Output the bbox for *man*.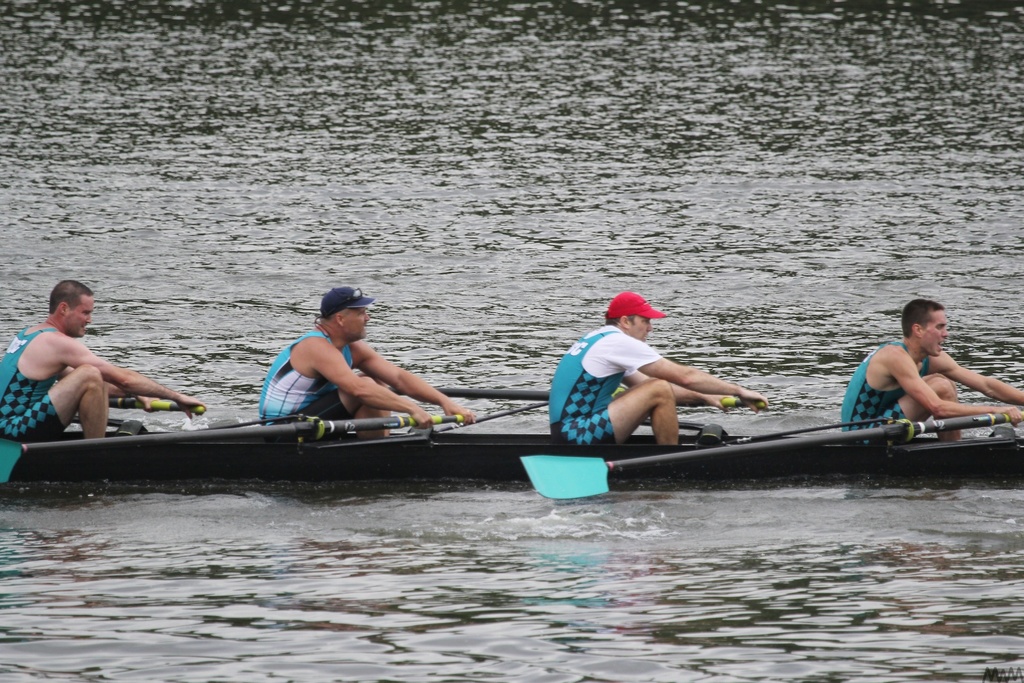
[x1=248, y1=279, x2=480, y2=415].
